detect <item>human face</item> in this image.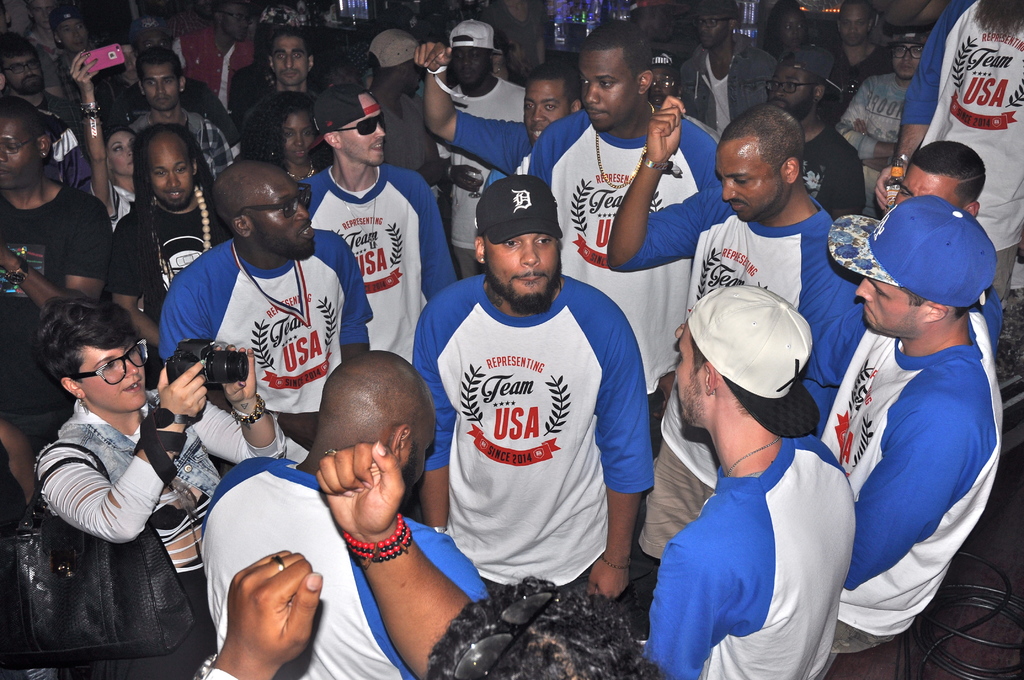
Detection: bbox(654, 6, 673, 40).
